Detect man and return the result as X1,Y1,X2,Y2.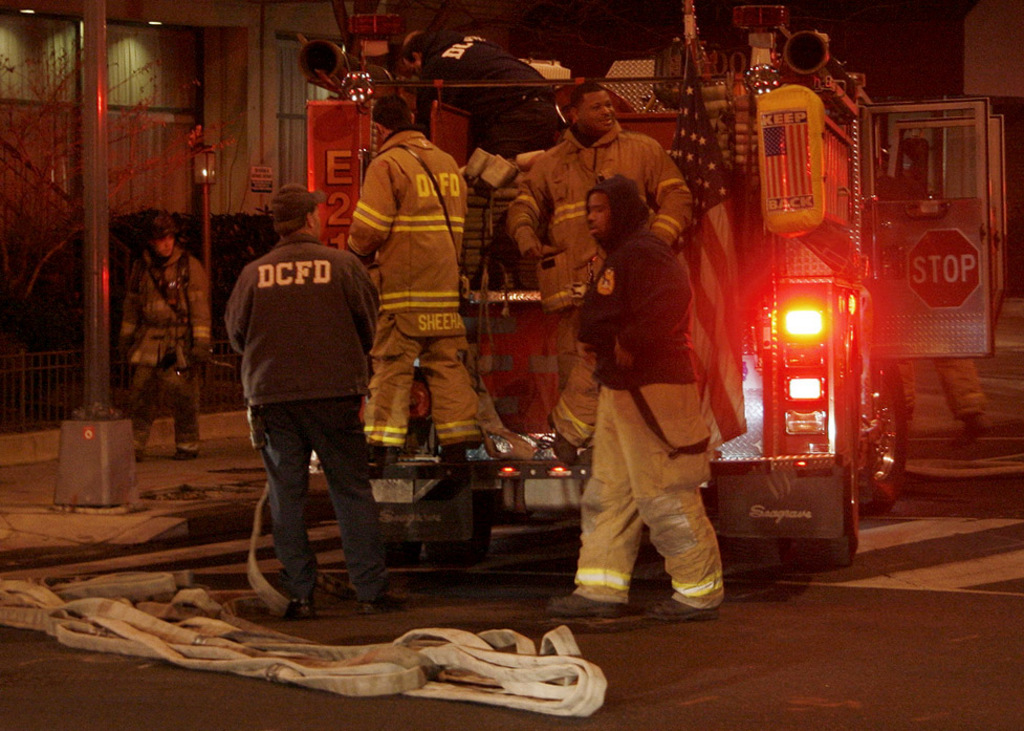
119,214,217,465.
